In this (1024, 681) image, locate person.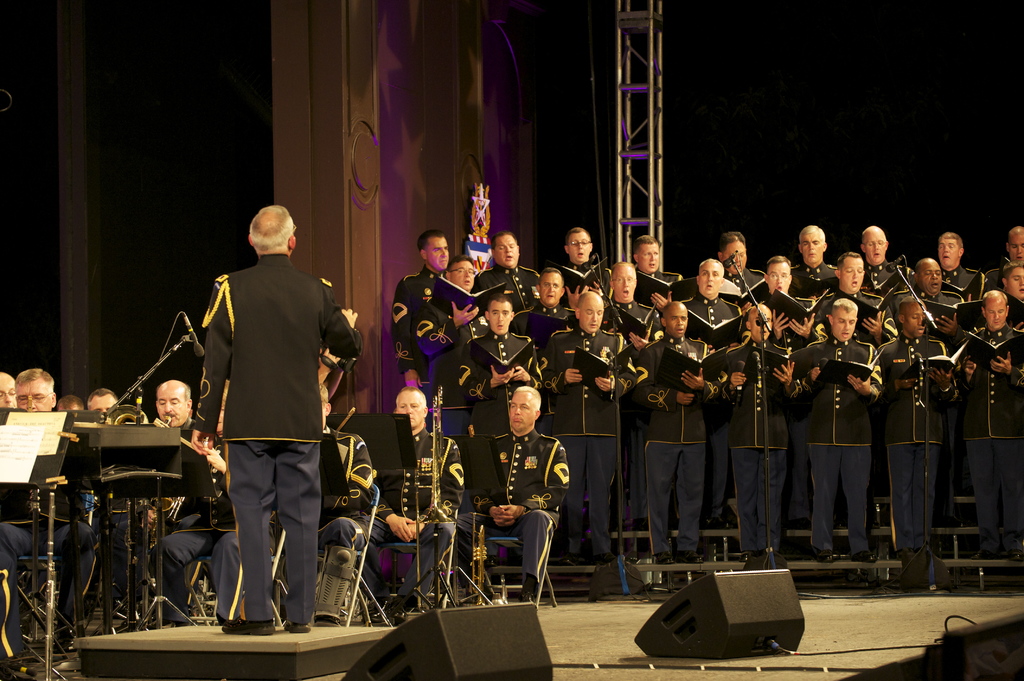
Bounding box: {"left": 175, "top": 188, "right": 342, "bottom": 636}.
